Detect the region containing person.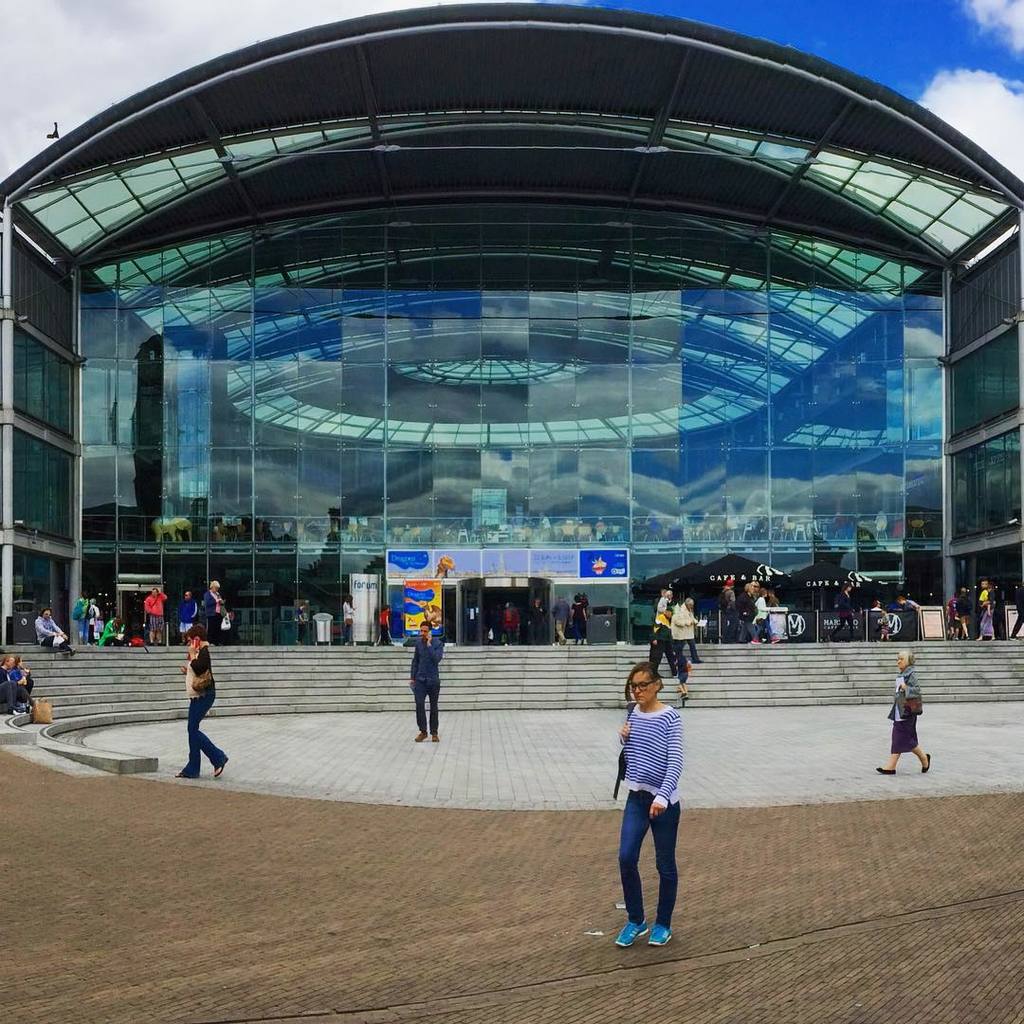
pyautogui.locateOnScreen(176, 617, 231, 775).
